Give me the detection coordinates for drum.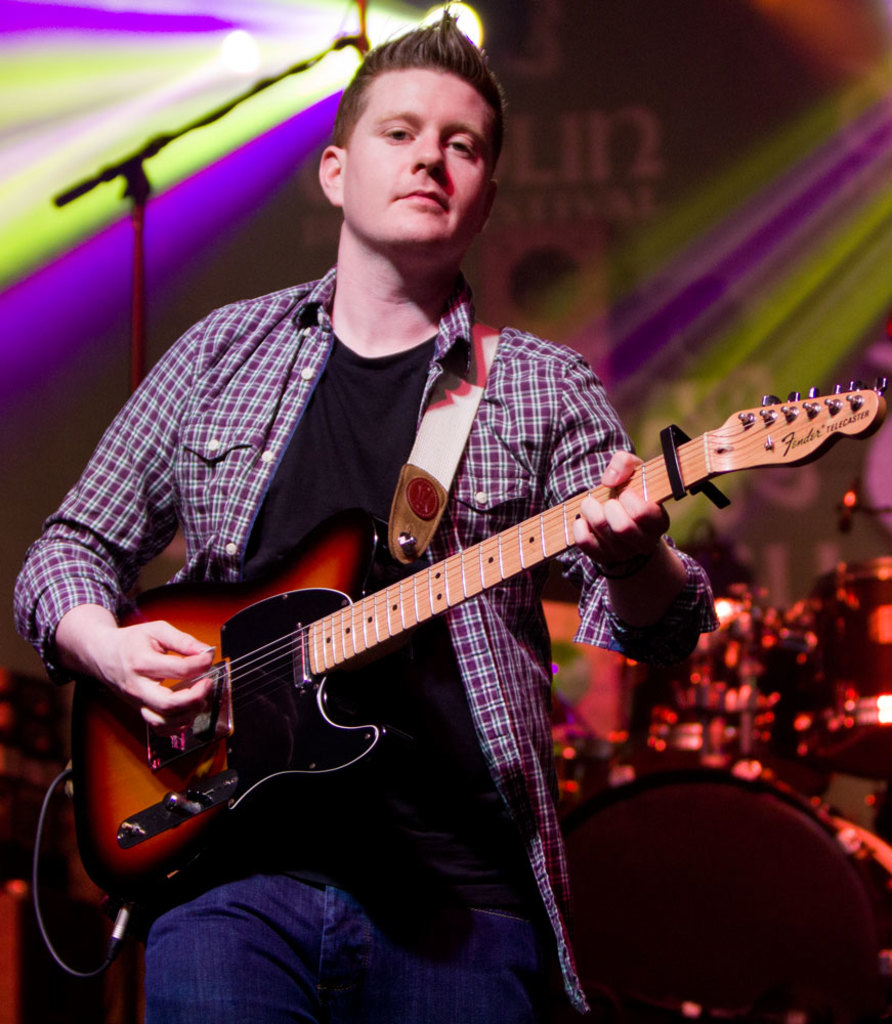
pyautogui.locateOnScreen(560, 766, 889, 1023).
